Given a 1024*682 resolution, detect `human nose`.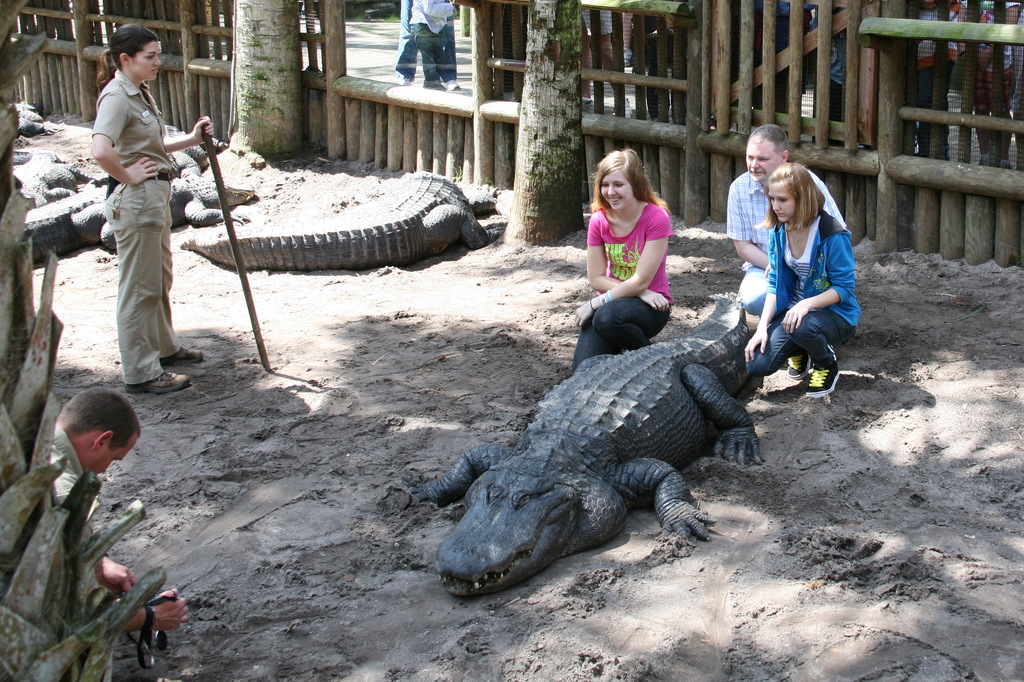
(154,56,161,65).
